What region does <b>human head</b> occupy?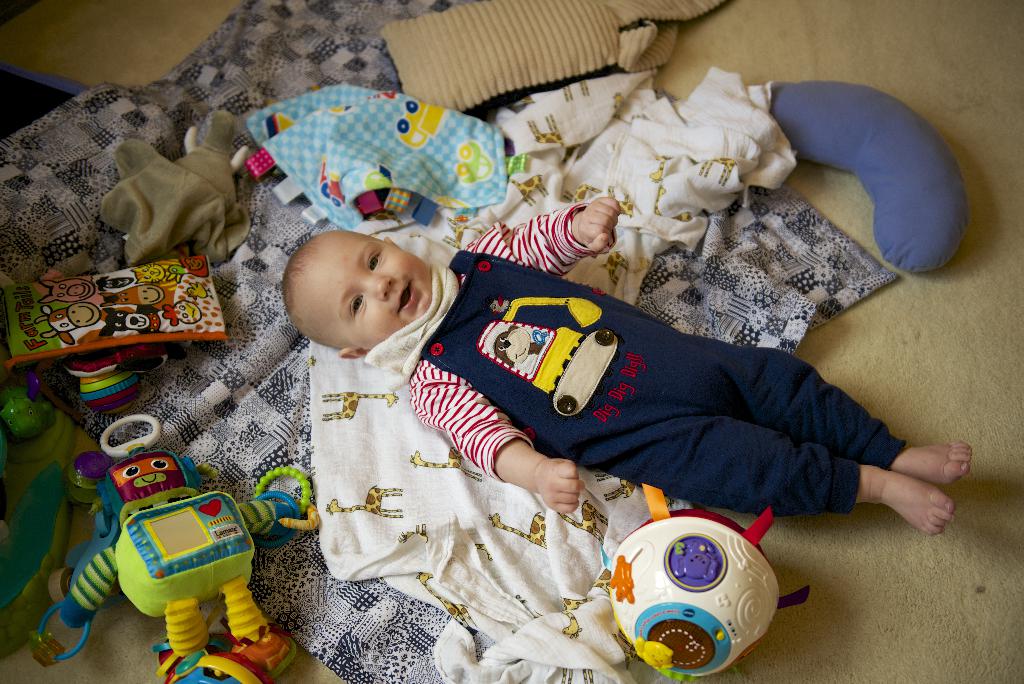
Rect(101, 446, 206, 520).
